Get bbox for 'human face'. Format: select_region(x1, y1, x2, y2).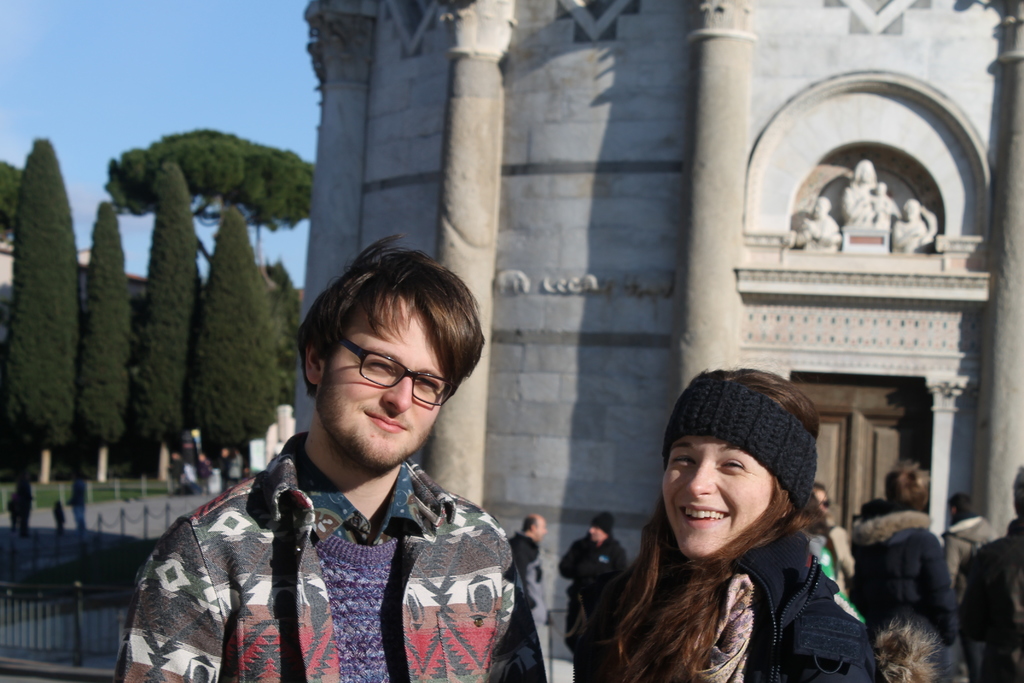
select_region(320, 300, 447, 468).
